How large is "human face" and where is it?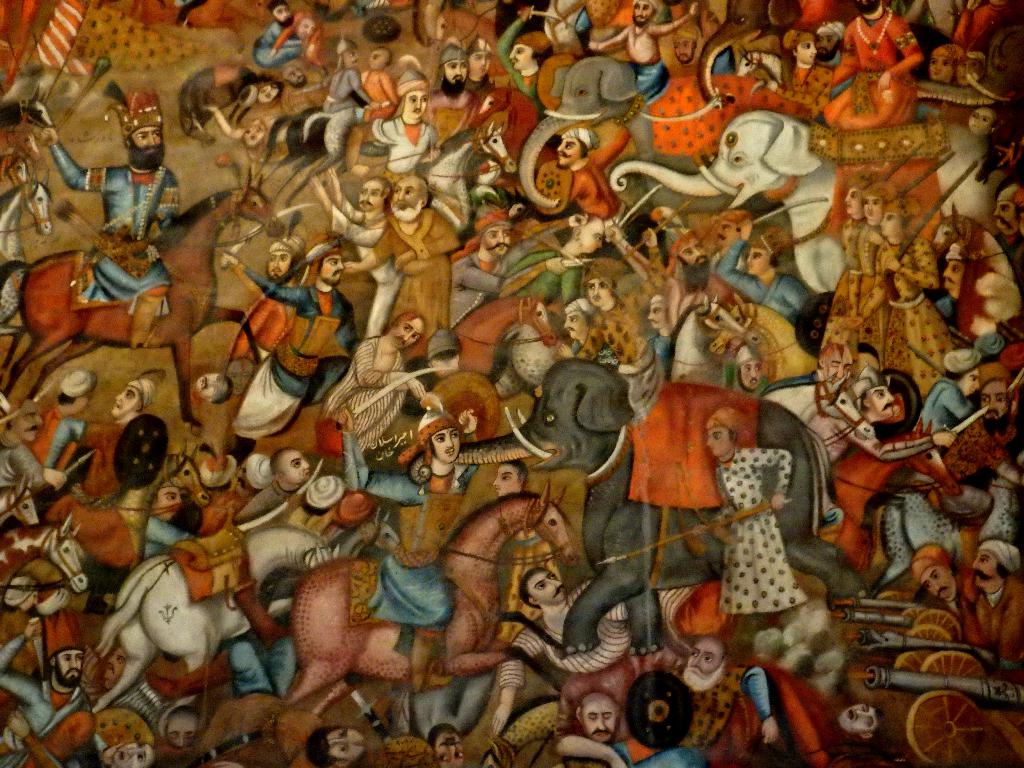
Bounding box: locate(826, 356, 852, 381).
